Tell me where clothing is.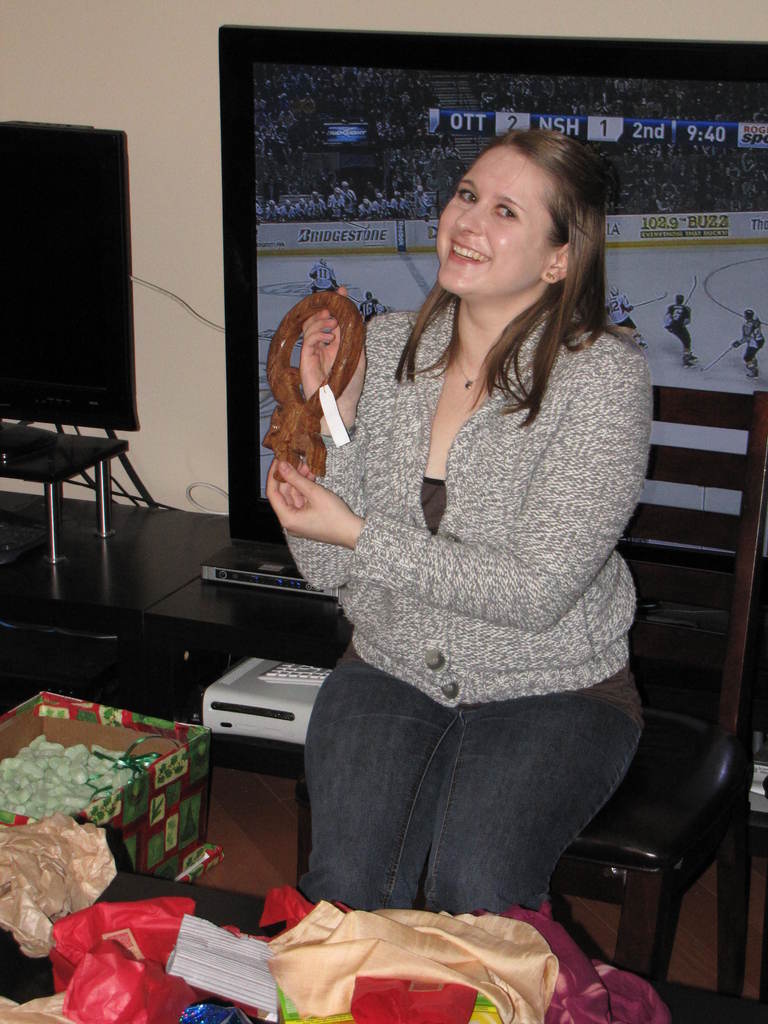
clothing is at 275, 259, 665, 898.
